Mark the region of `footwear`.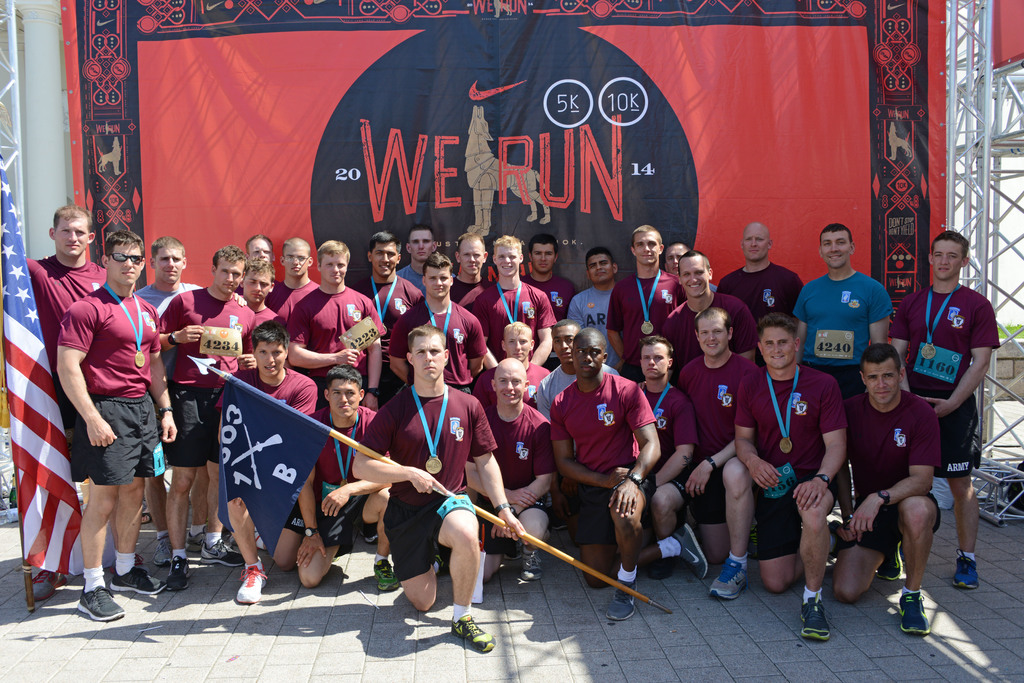
Region: locate(894, 587, 935, 638).
